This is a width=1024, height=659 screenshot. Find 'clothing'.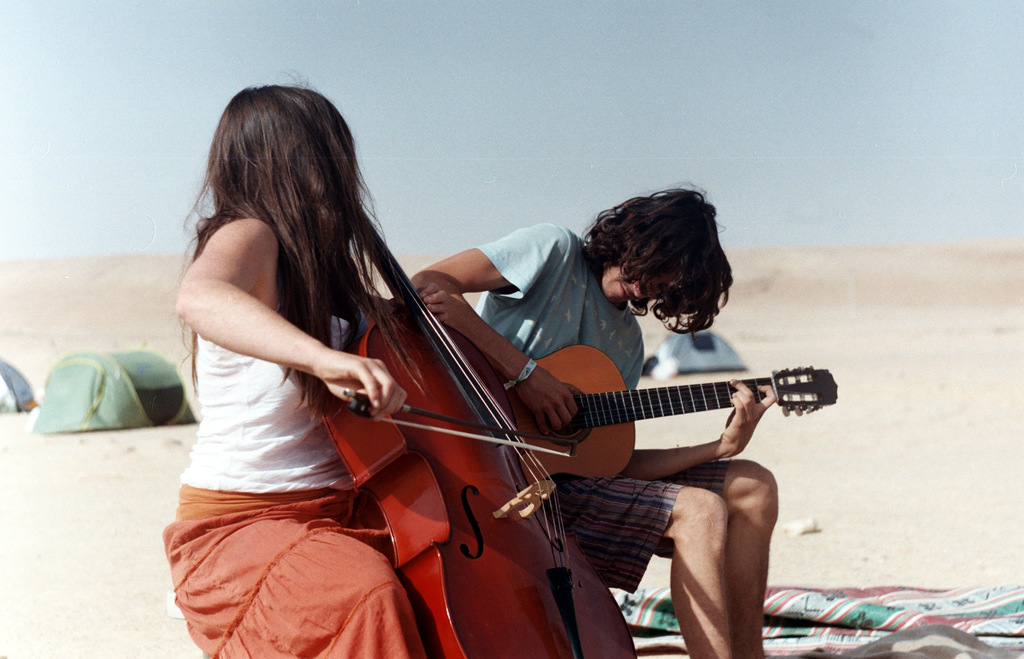
Bounding box: crop(480, 220, 740, 593).
